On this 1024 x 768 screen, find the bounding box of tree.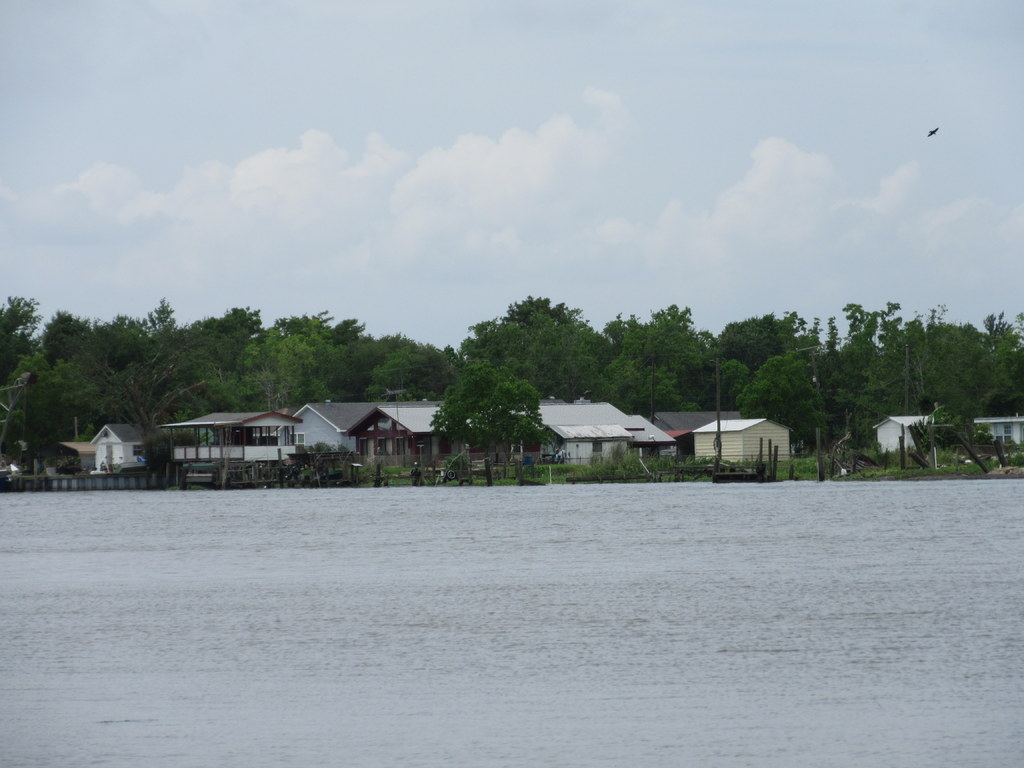
Bounding box: pyautogui.locateOnScreen(744, 289, 1023, 480).
